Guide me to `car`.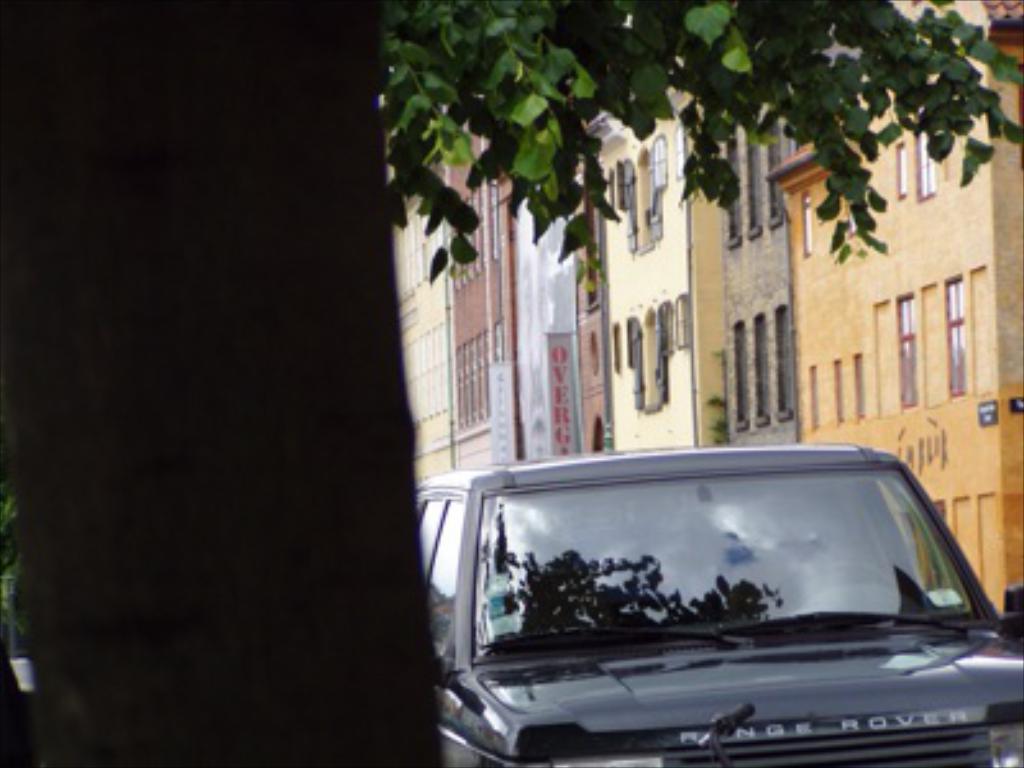
Guidance: region(412, 445, 1021, 765).
